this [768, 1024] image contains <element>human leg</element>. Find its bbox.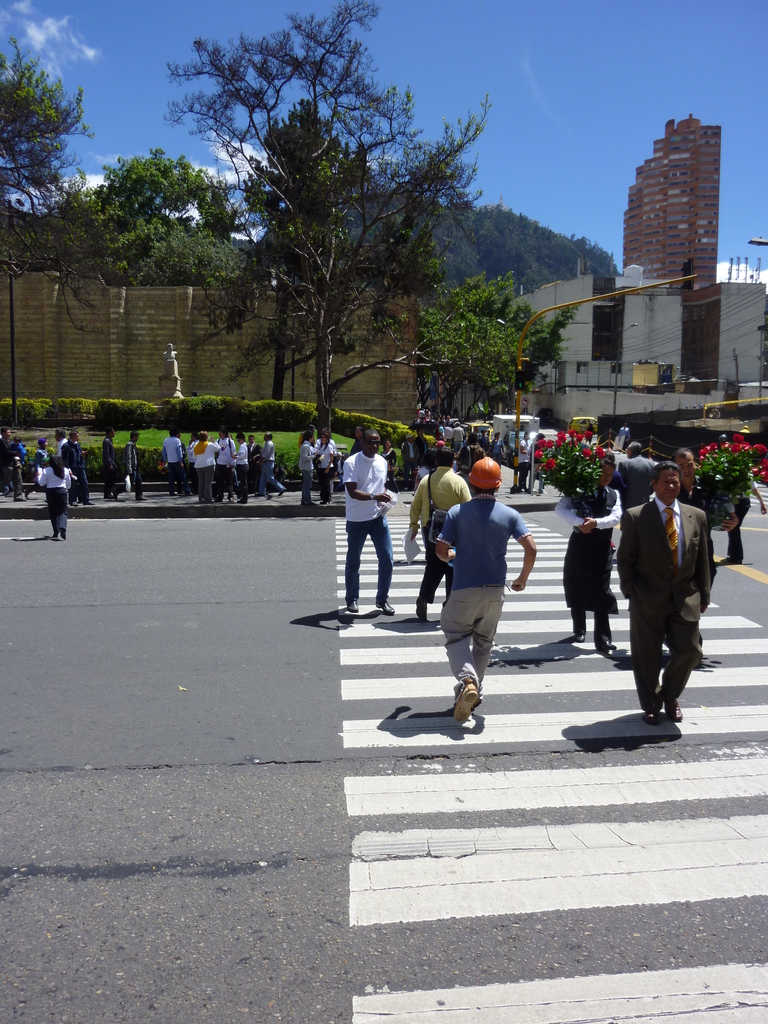
{"x1": 660, "y1": 588, "x2": 708, "y2": 717}.
